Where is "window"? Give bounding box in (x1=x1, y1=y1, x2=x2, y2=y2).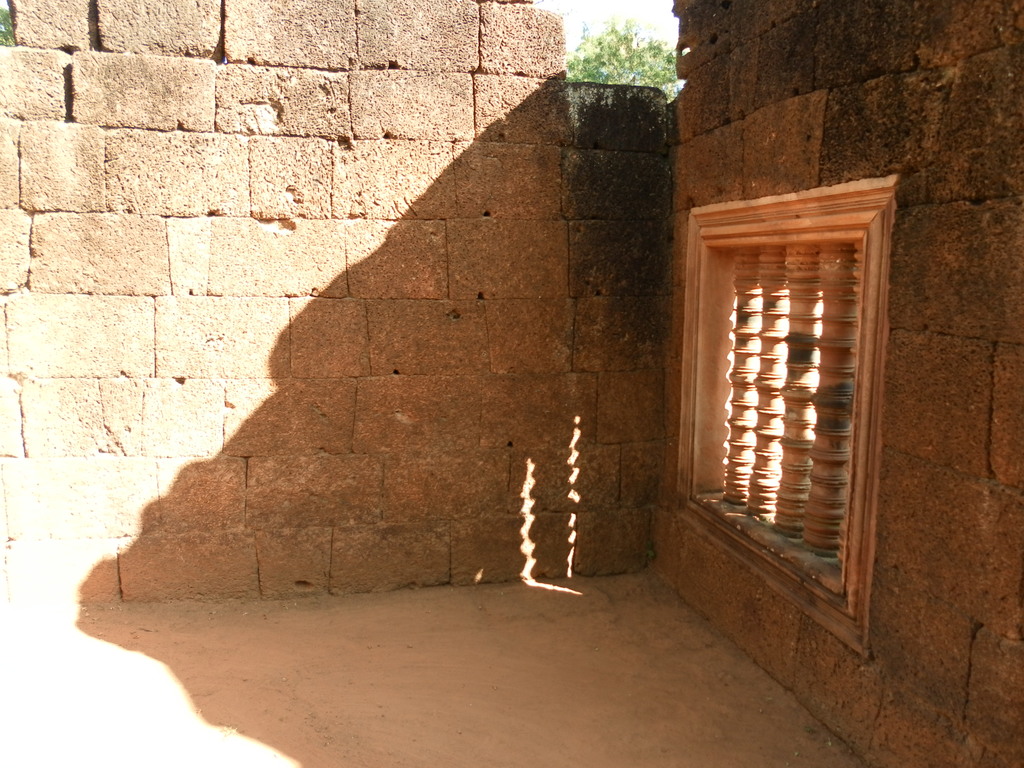
(x1=685, y1=182, x2=892, y2=607).
